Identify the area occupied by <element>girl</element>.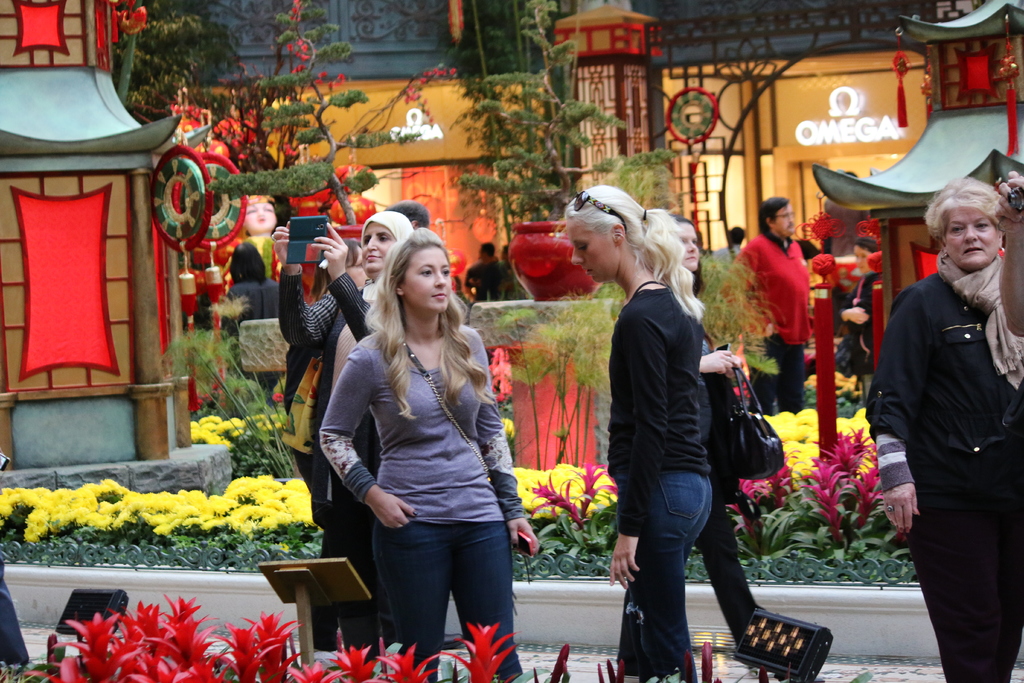
Area: 317, 227, 540, 682.
